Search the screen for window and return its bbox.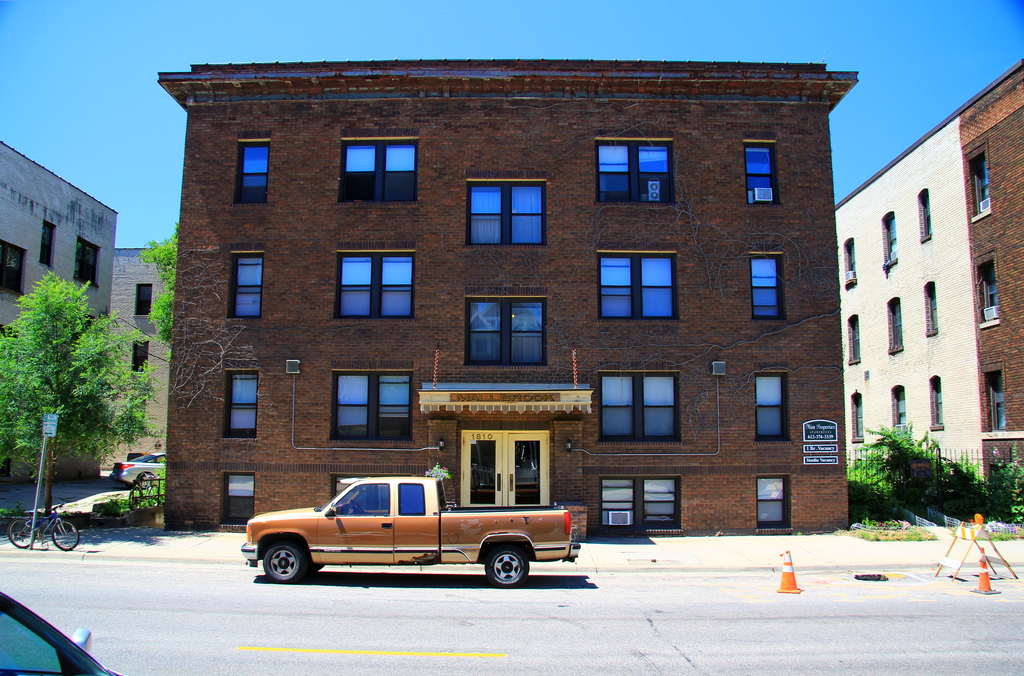
Found: pyautogui.locateOnScreen(599, 371, 684, 443).
